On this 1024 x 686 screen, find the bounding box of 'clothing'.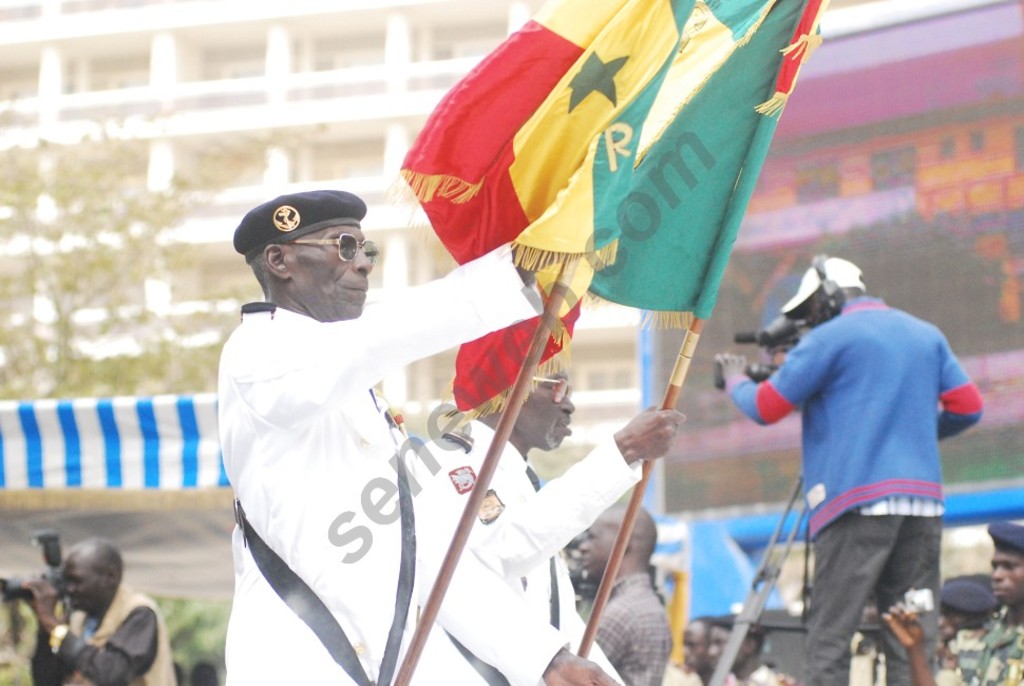
Bounding box: Rect(214, 237, 573, 685).
